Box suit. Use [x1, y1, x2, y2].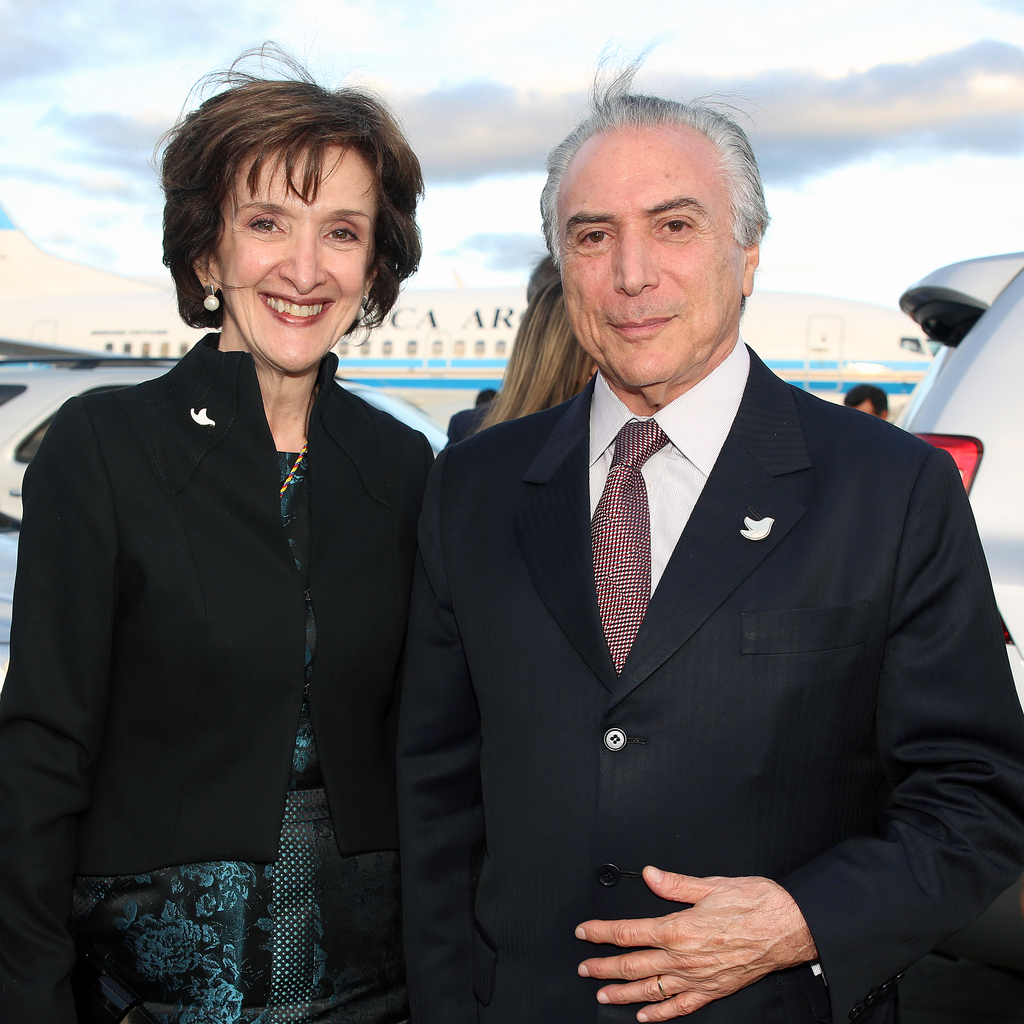
[392, 186, 994, 1014].
